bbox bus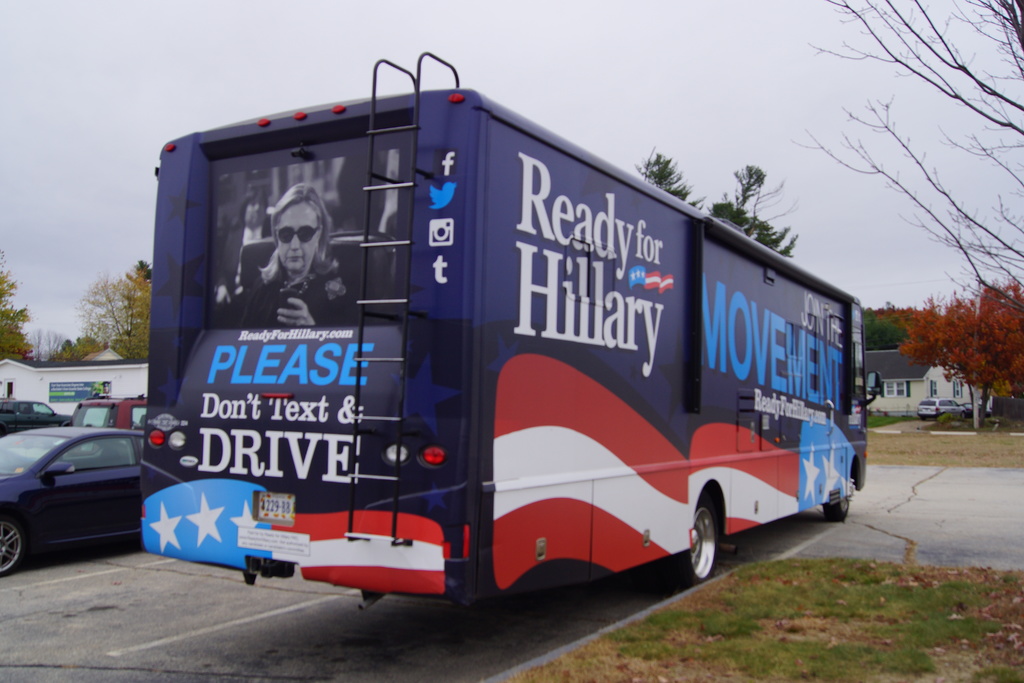
detection(142, 47, 881, 618)
